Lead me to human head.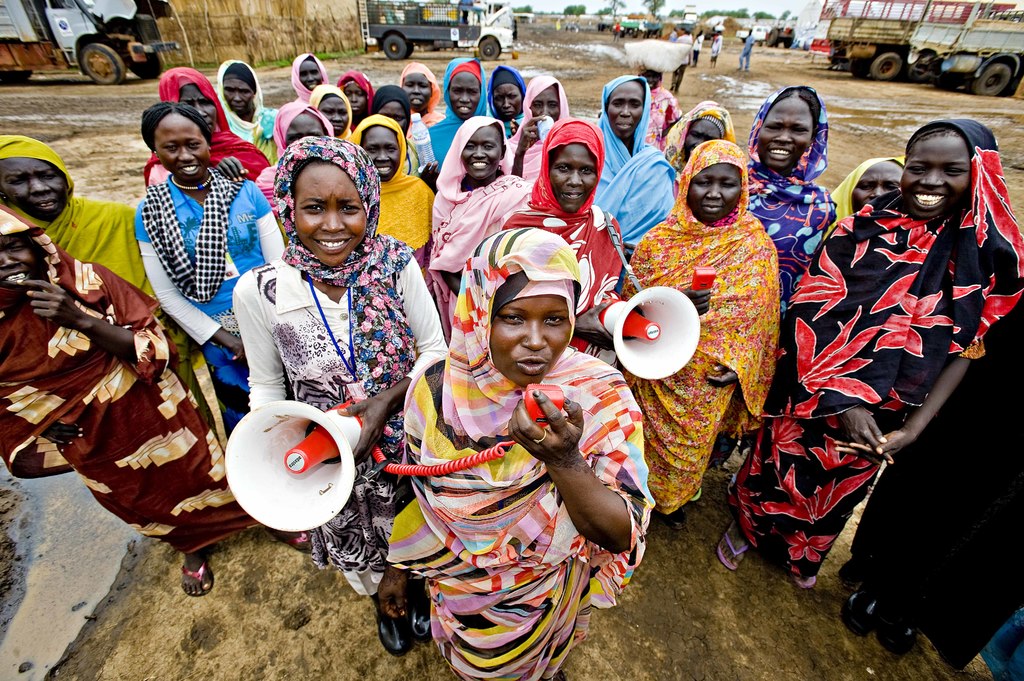
Lead to left=915, top=118, right=998, bottom=209.
